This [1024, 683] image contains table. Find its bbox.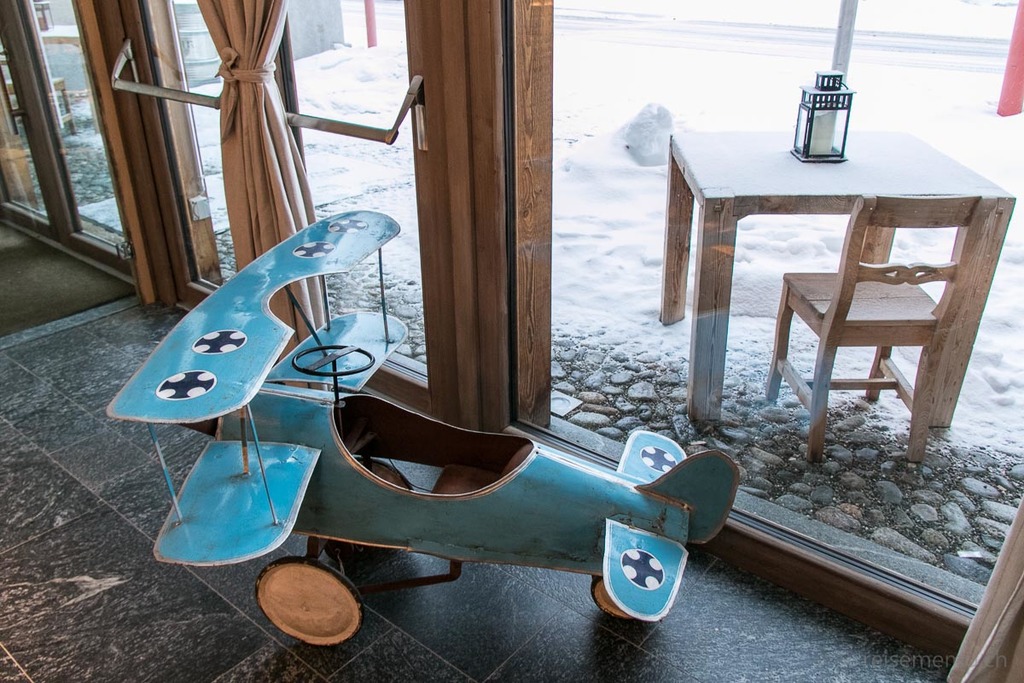
657, 124, 1017, 429.
